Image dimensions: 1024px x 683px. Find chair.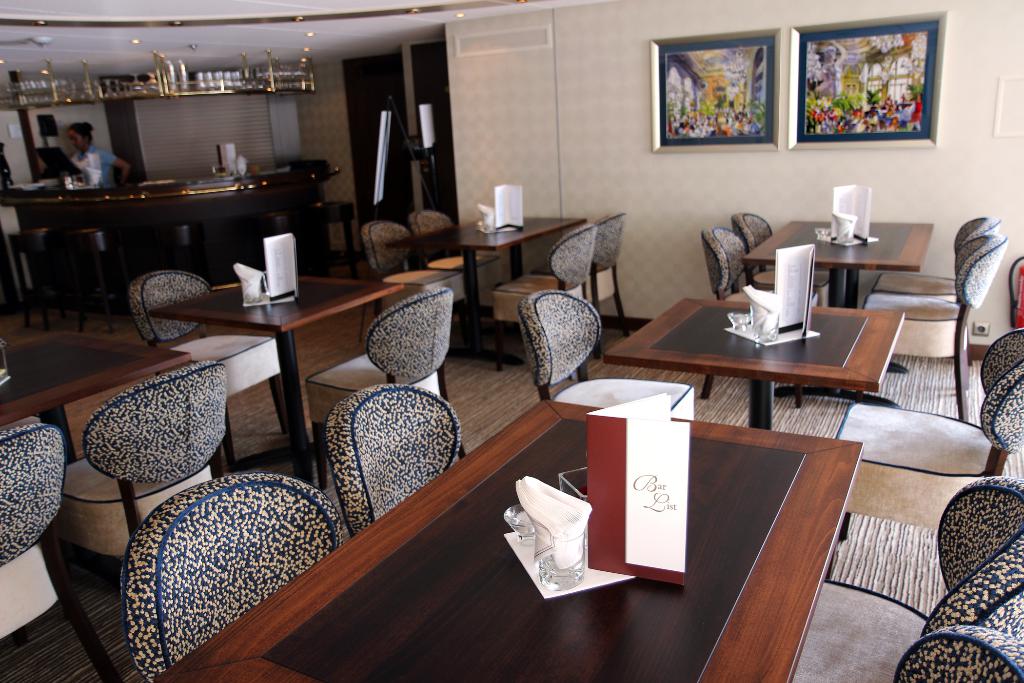
box(60, 226, 138, 334).
